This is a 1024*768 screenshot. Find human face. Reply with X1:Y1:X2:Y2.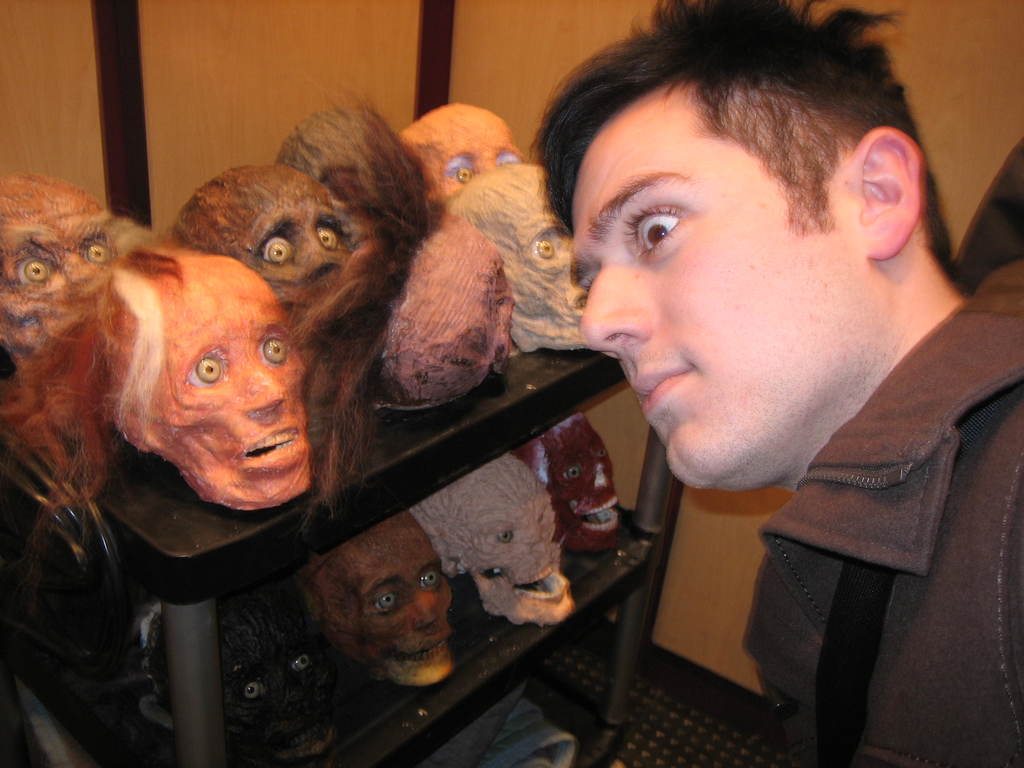
567:83:855:482.
